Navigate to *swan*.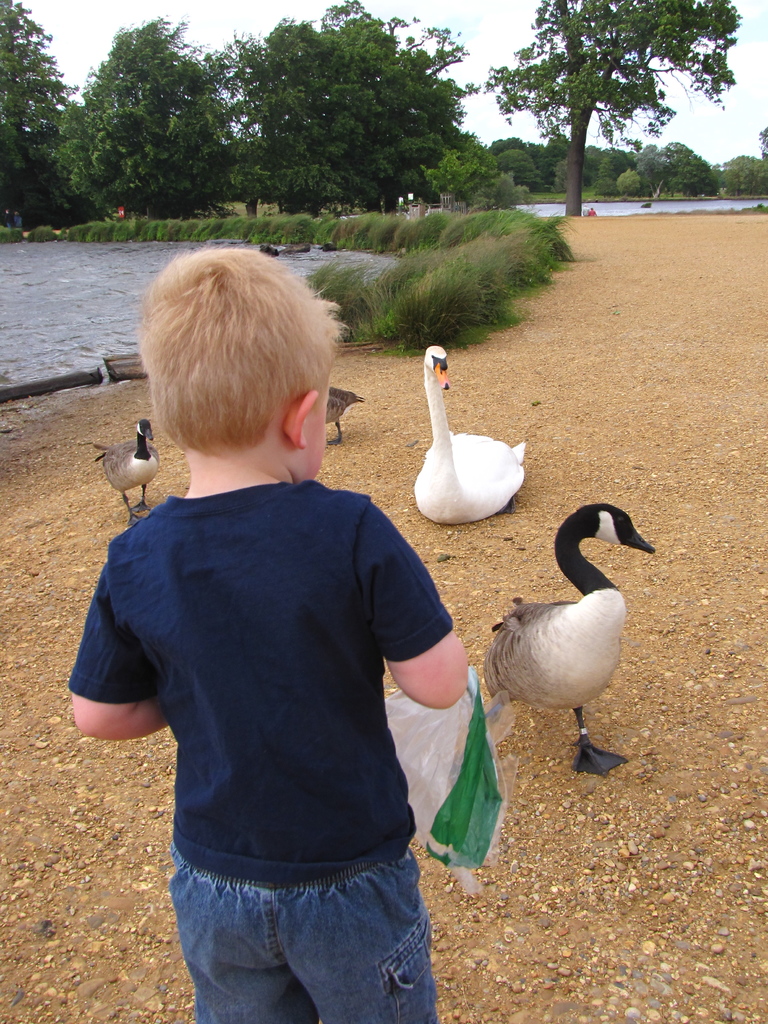
Navigation target: {"left": 400, "top": 332, "right": 527, "bottom": 519}.
